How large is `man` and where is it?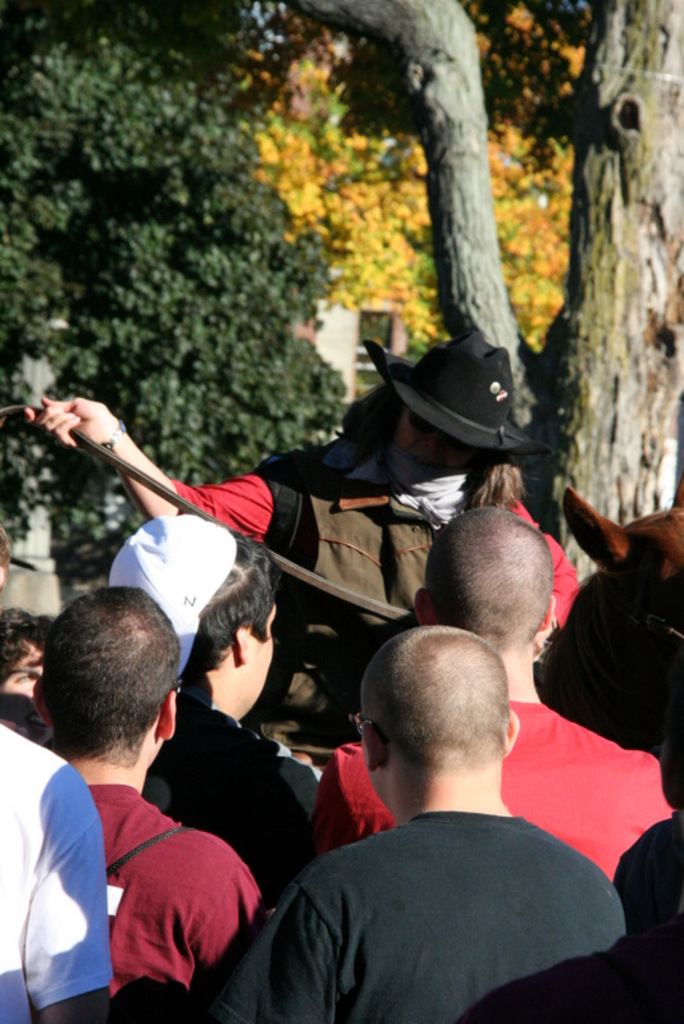
Bounding box: x1=309, y1=504, x2=683, y2=1020.
